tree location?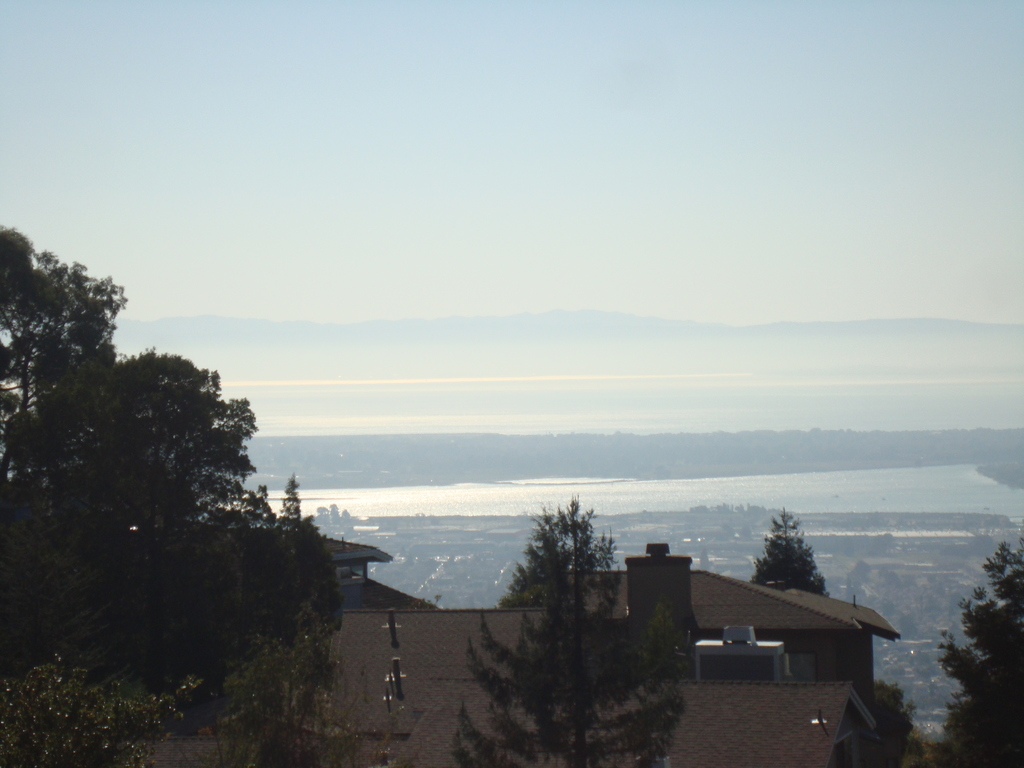
<box>168,518,261,708</box>
